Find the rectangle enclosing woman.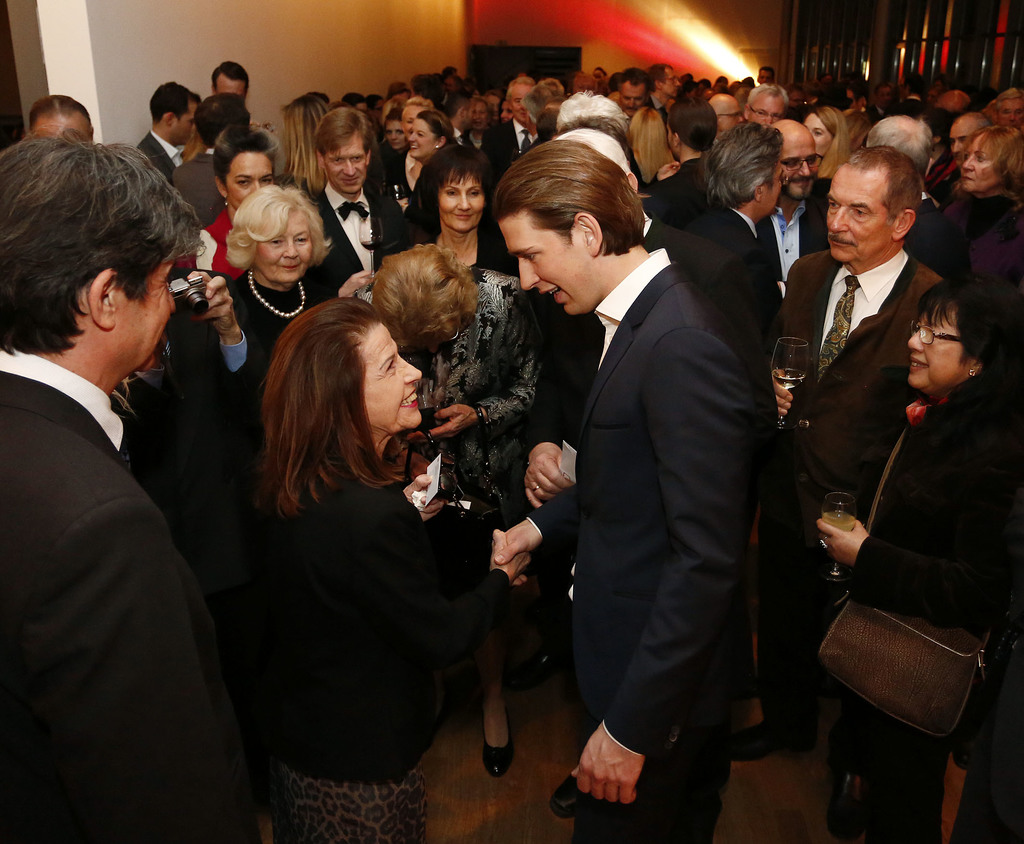
160,194,371,571.
